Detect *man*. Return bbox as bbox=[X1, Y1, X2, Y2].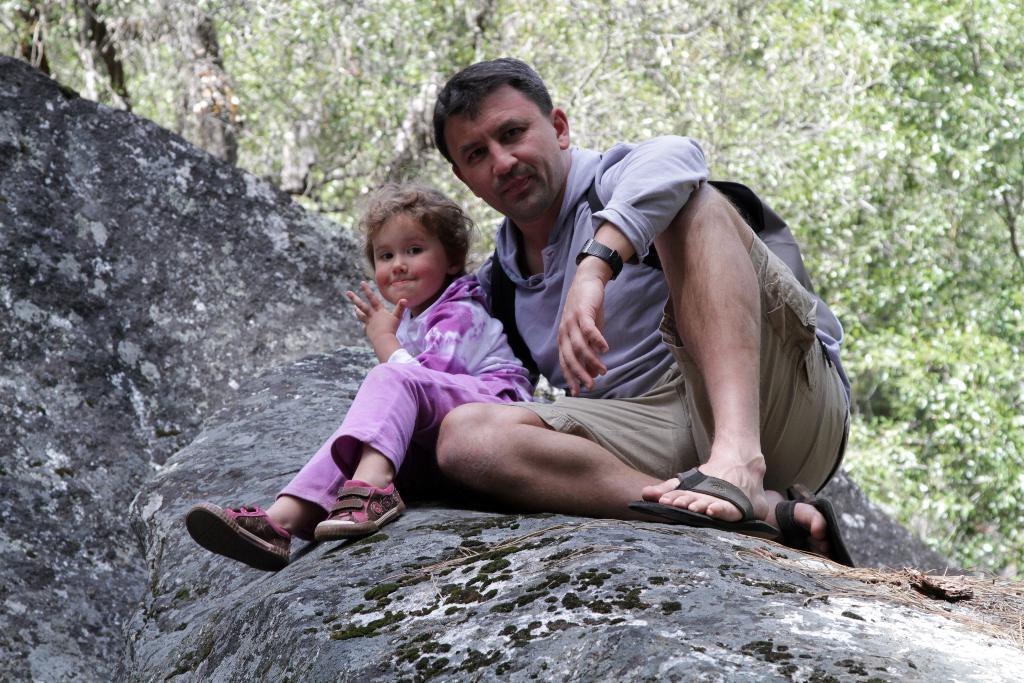
bbox=[438, 51, 866, 567].
